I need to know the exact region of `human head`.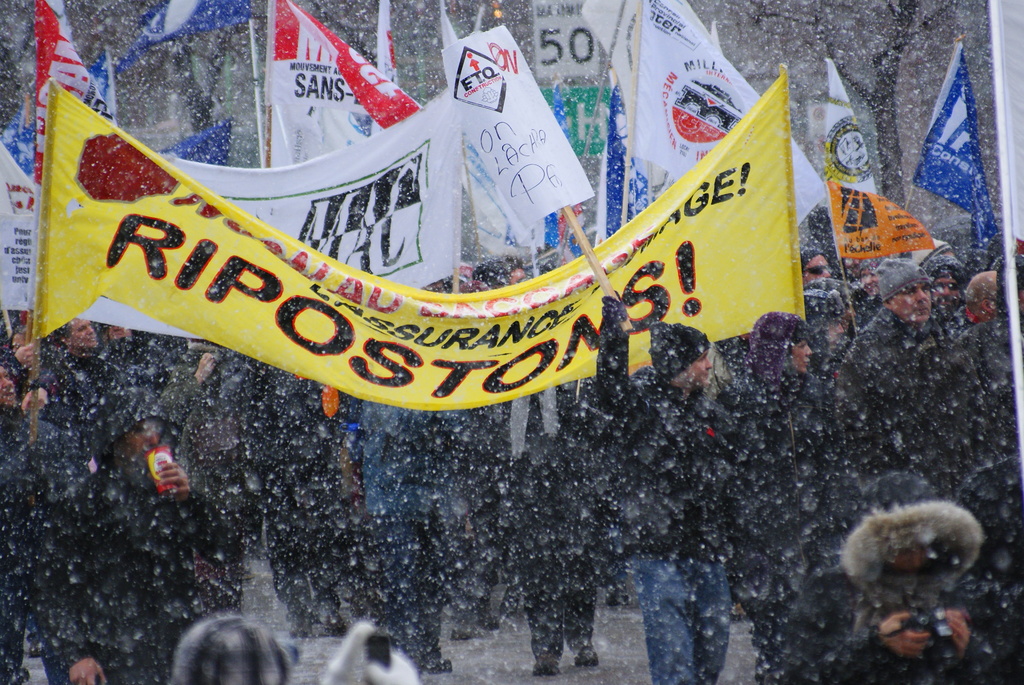
Region: 909:239:952:268.
